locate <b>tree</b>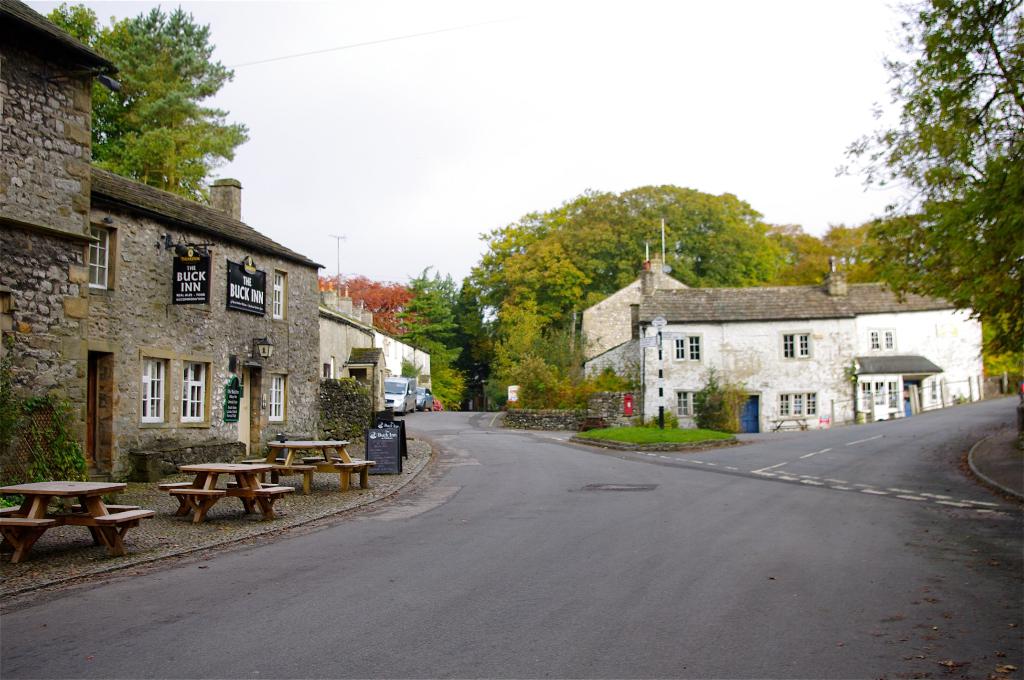
(left=828, top=0, right=1023, bottom=378)
